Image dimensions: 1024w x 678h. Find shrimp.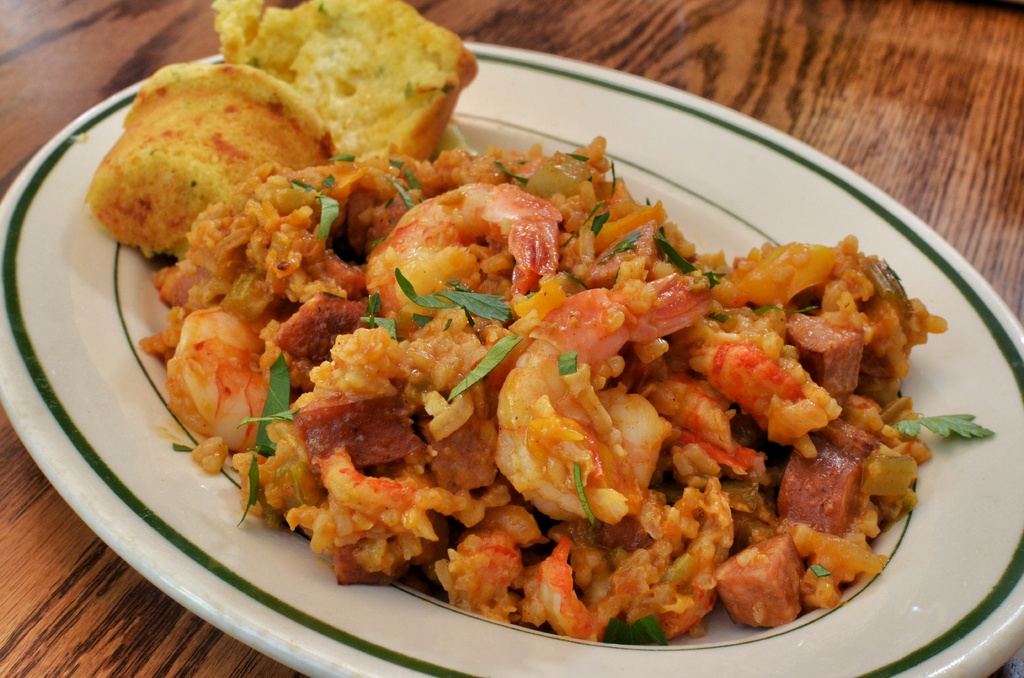
<box>163,305,268,456</box>.
